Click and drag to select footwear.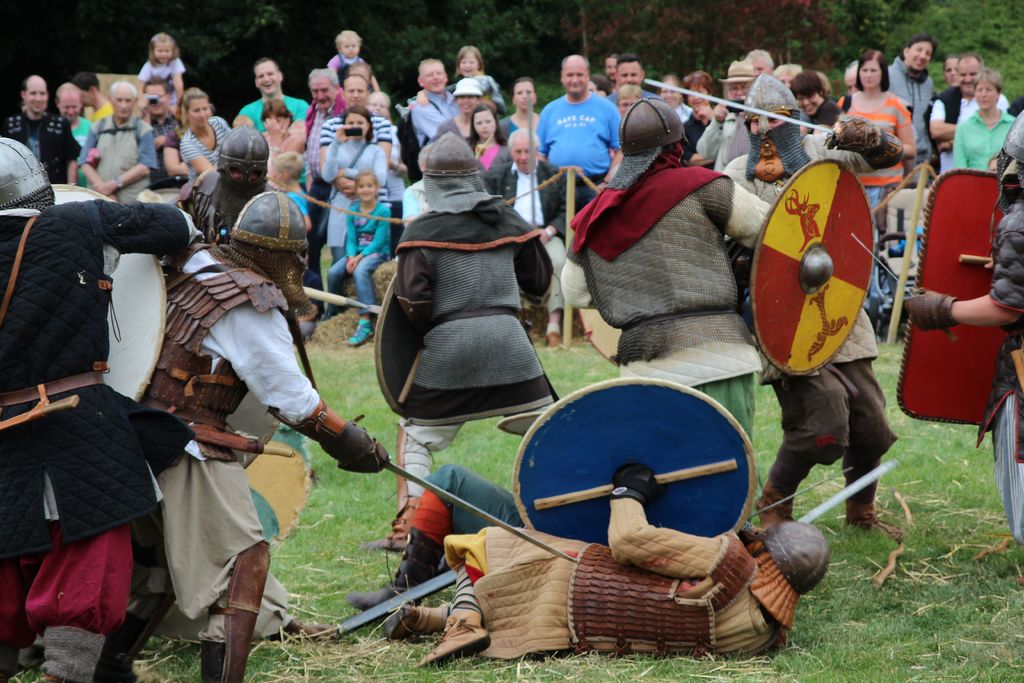
Selection: crop(319, 299, 345, 324).
